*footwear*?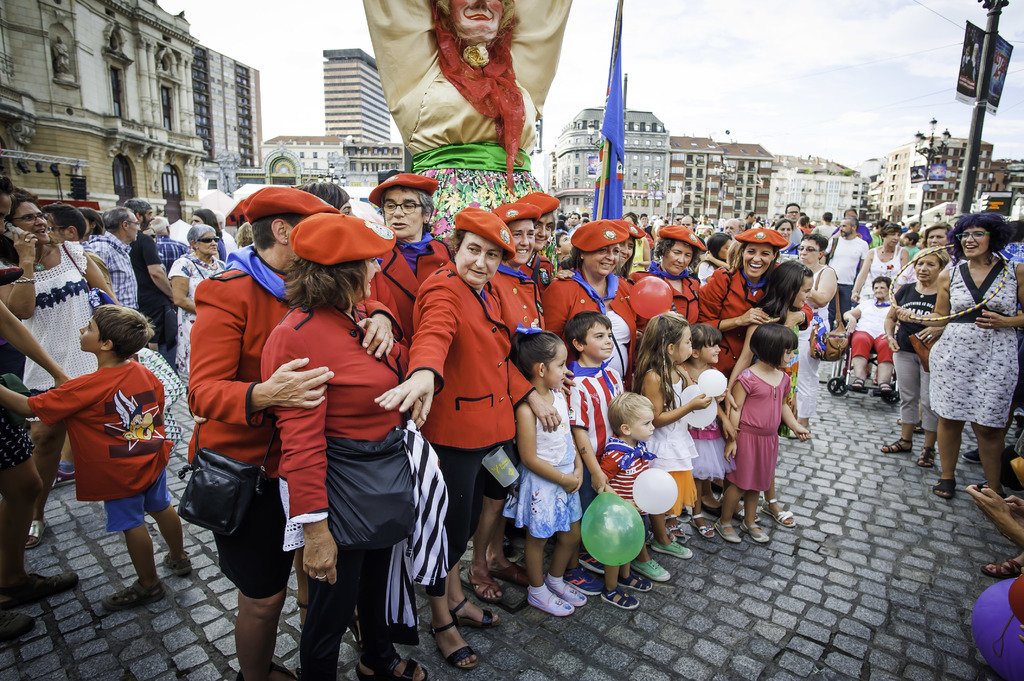
bbox(527, 598, 580, 618)
